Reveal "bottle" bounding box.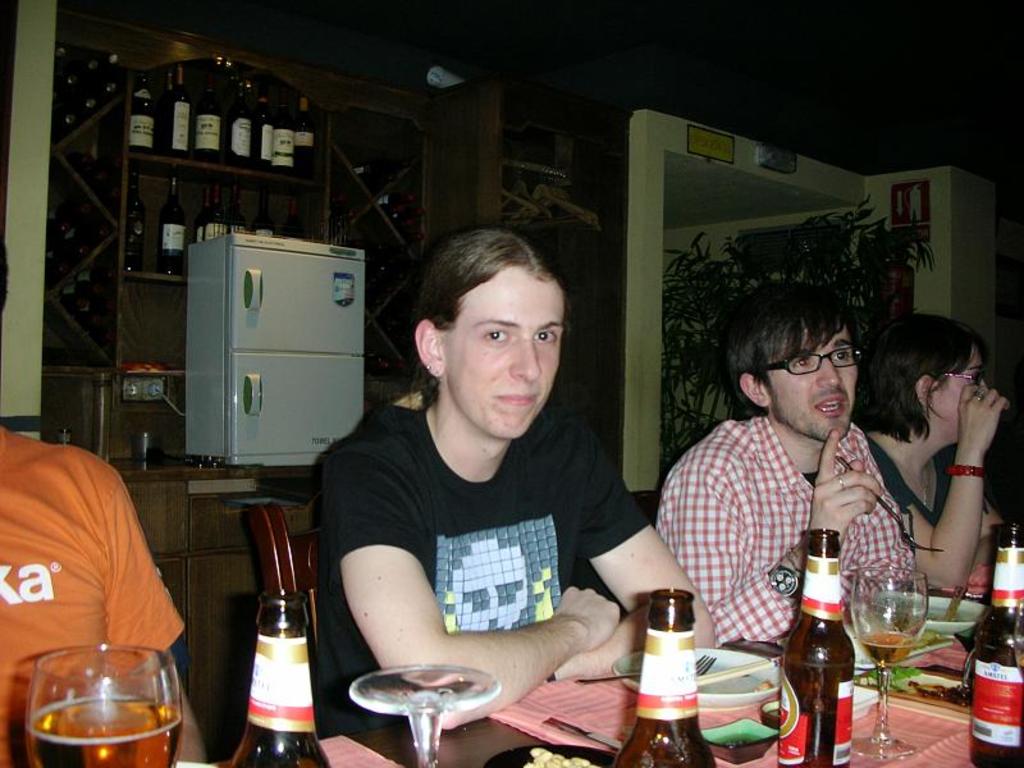
Revealed: [x1=274, y1=105, x2=296, y2=175].
